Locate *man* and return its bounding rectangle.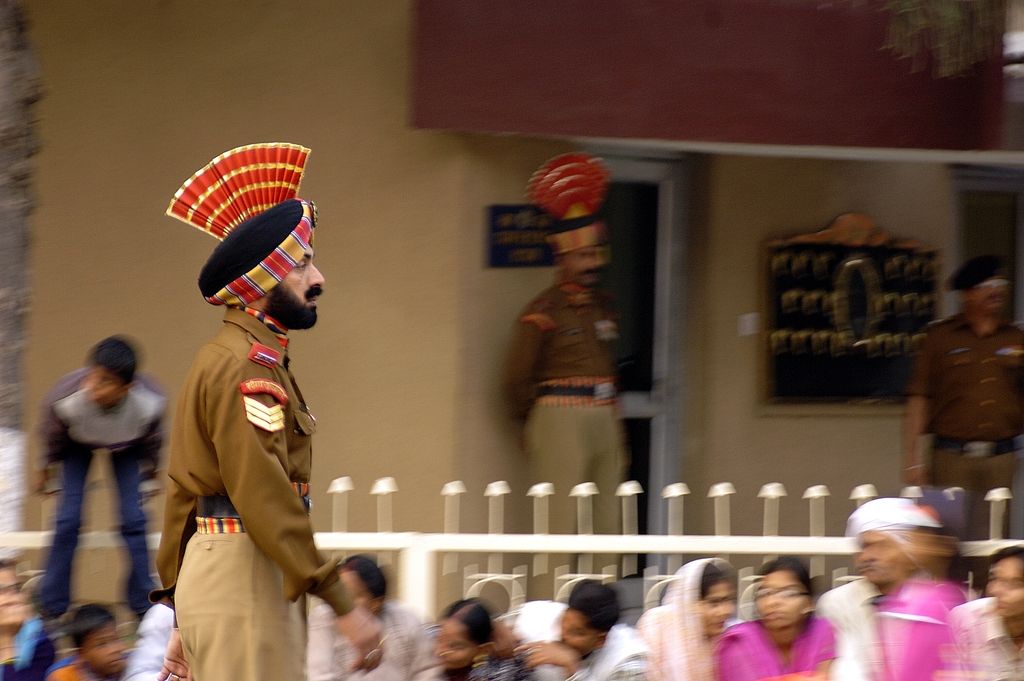
815/493/948/680.
